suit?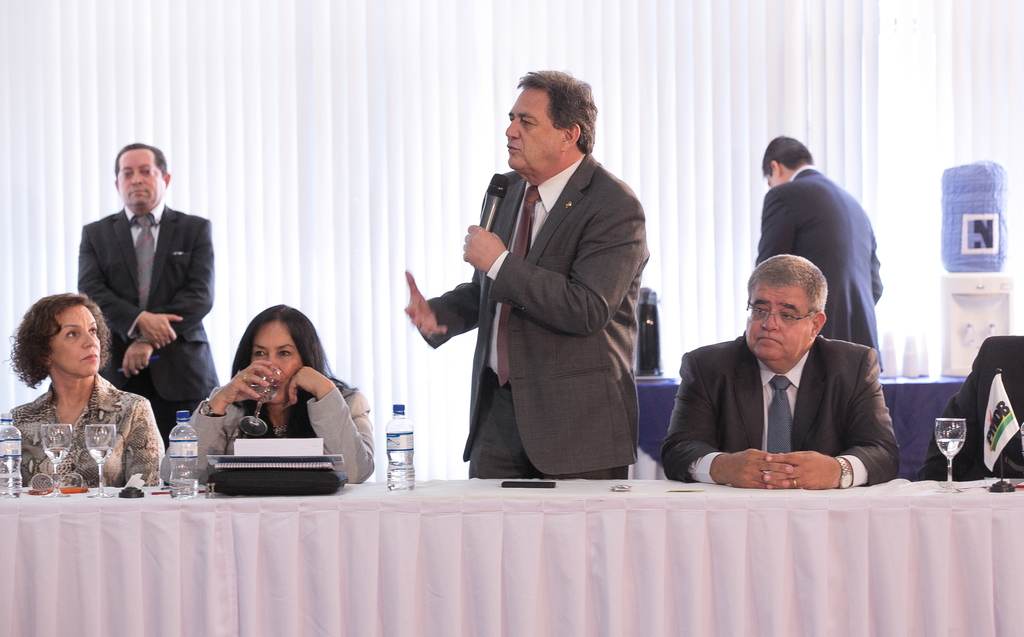
{"left": 757, "top": 164, "right": 884, "bottom": 376}
